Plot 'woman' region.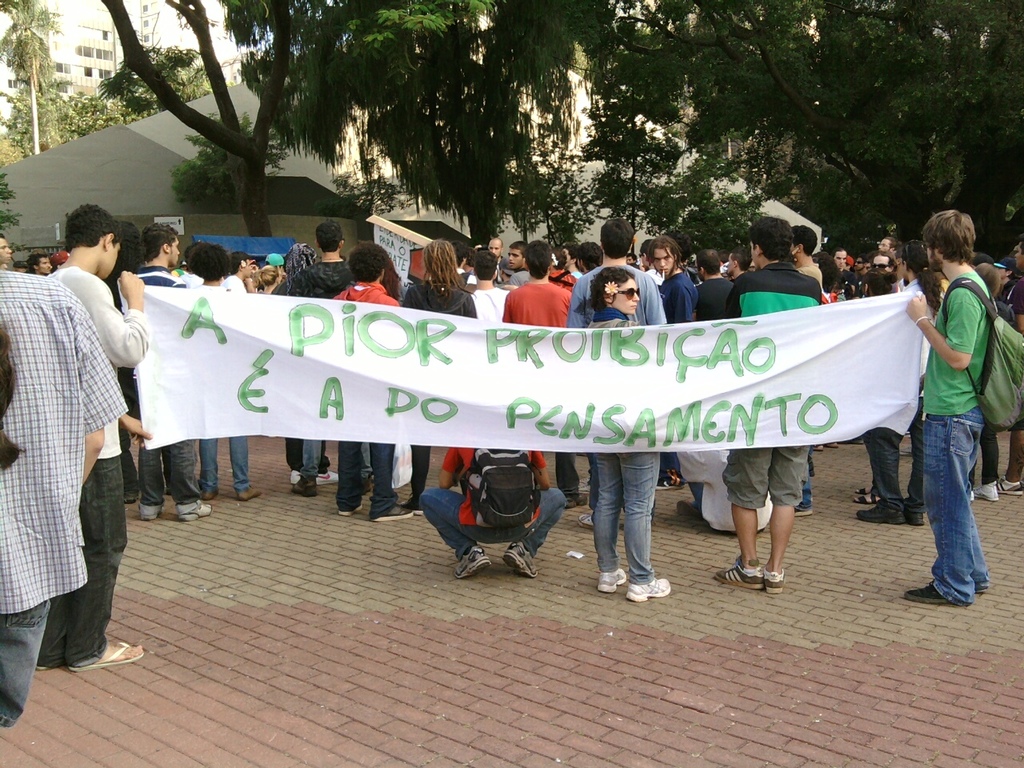
Plotted at bbox=[185, 241, 262, 501].
